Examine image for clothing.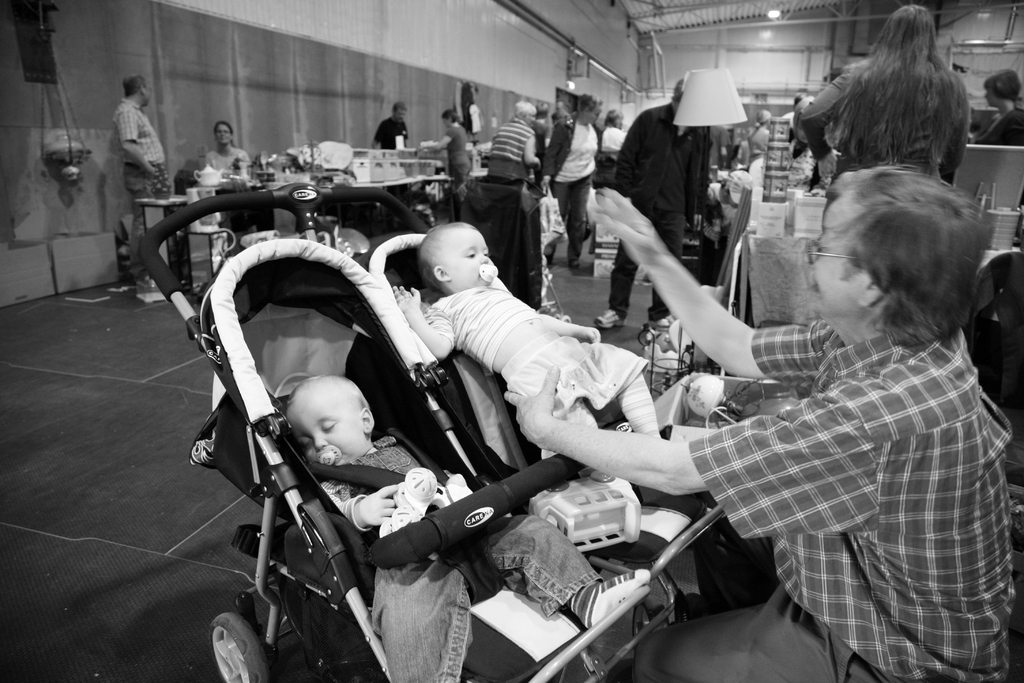
Examination result: [419,277,644,414].
